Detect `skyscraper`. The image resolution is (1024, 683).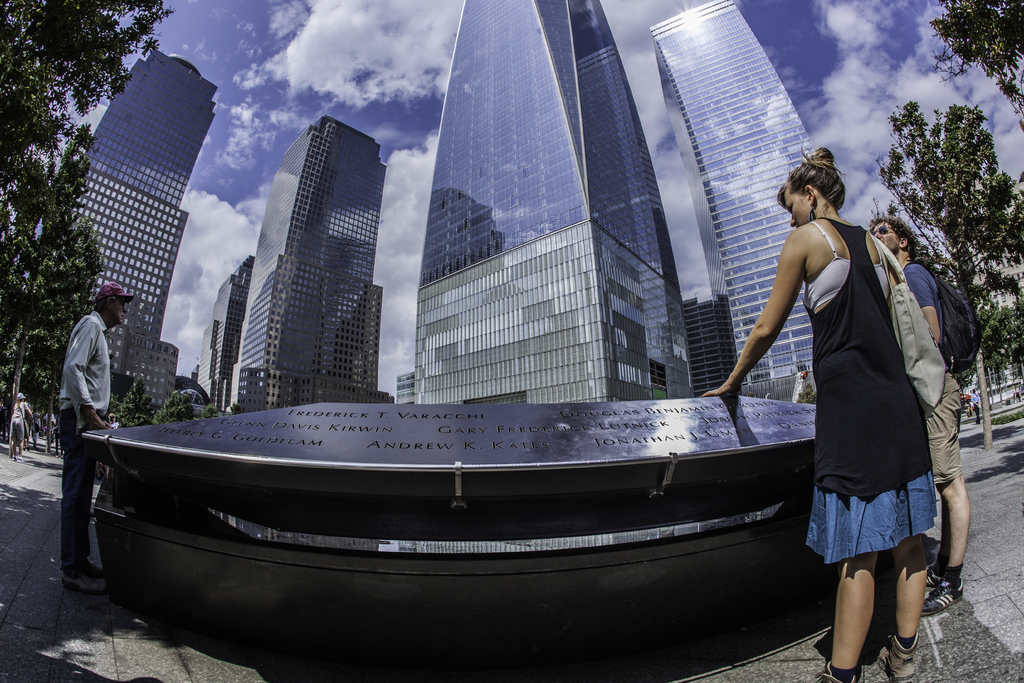
box=[387, 0, 701, 407].
